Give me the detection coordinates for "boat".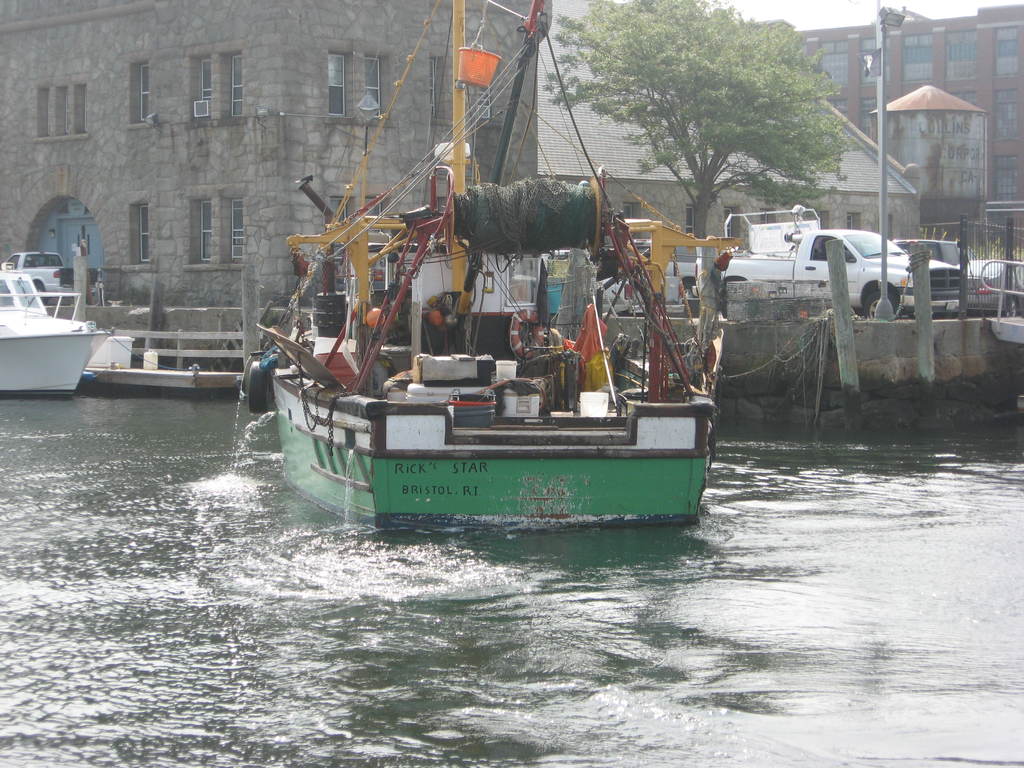
[x1=0, y1=264, x2=108, y2=400].
